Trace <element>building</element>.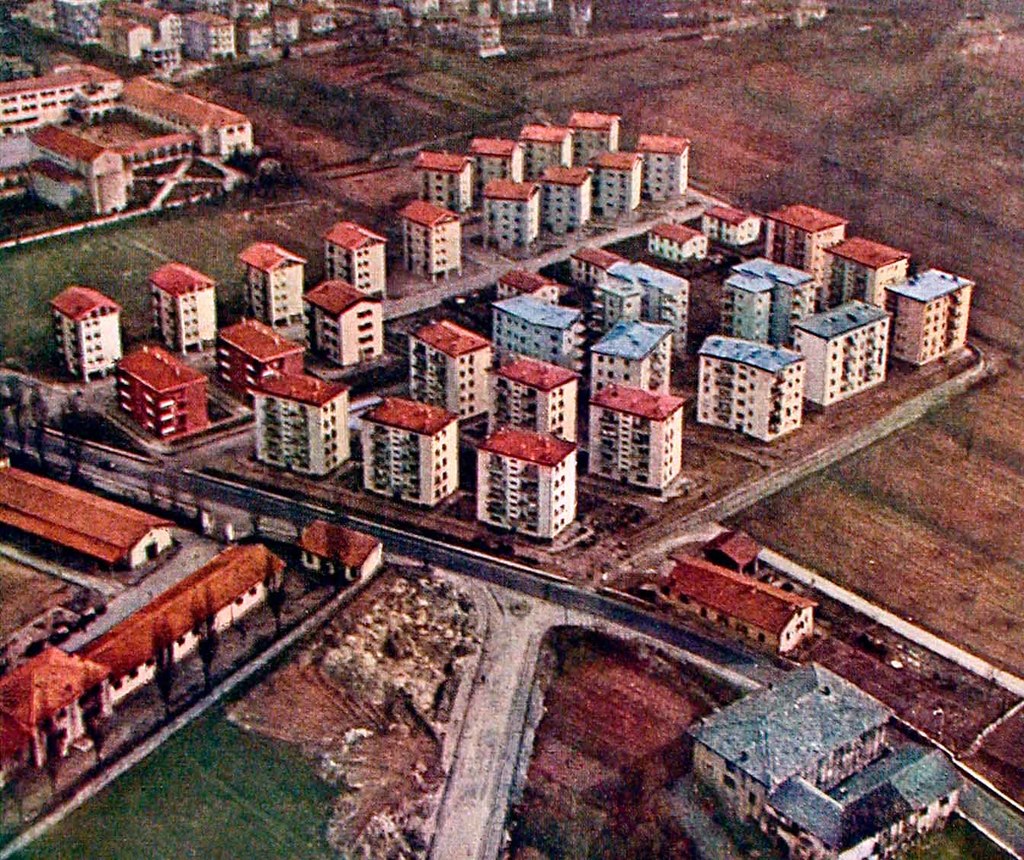
Traced to BBox(581, 376, 690, 510).
